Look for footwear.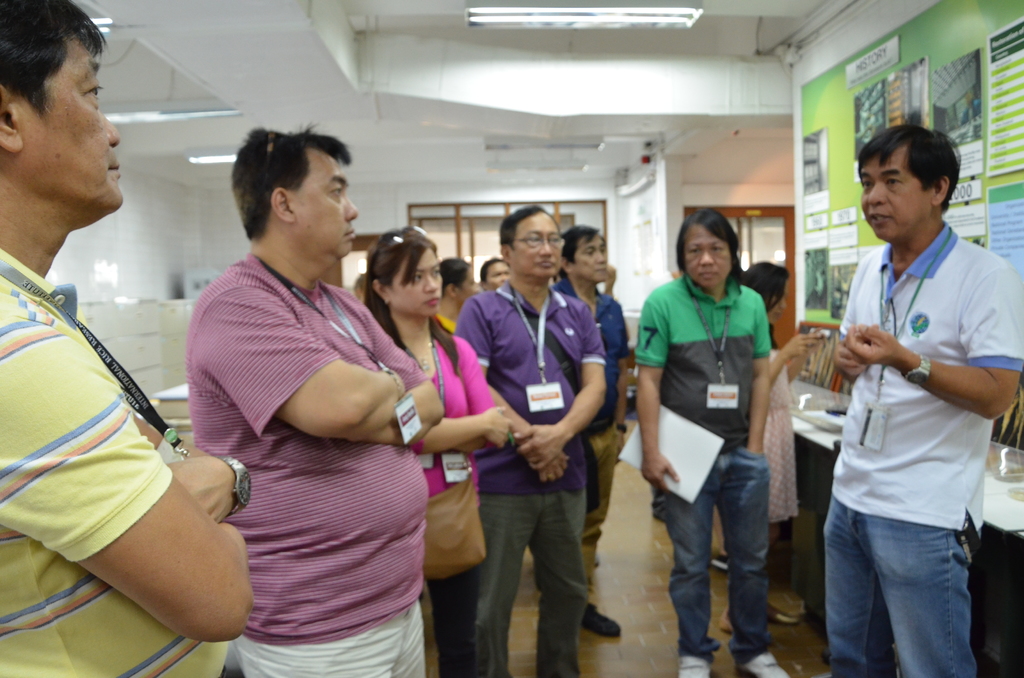
Found: bbox=[719, 608, 733, 632].
